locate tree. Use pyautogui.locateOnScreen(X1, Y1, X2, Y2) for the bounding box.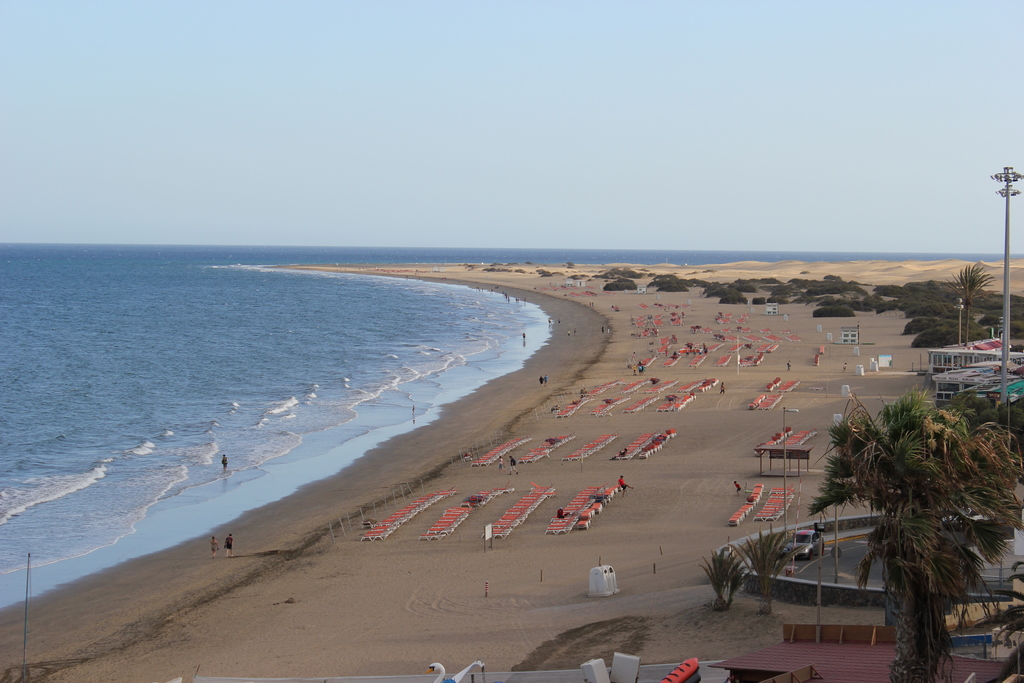
pyautogui.locateOnScreen(940, 265, 998, 344).
